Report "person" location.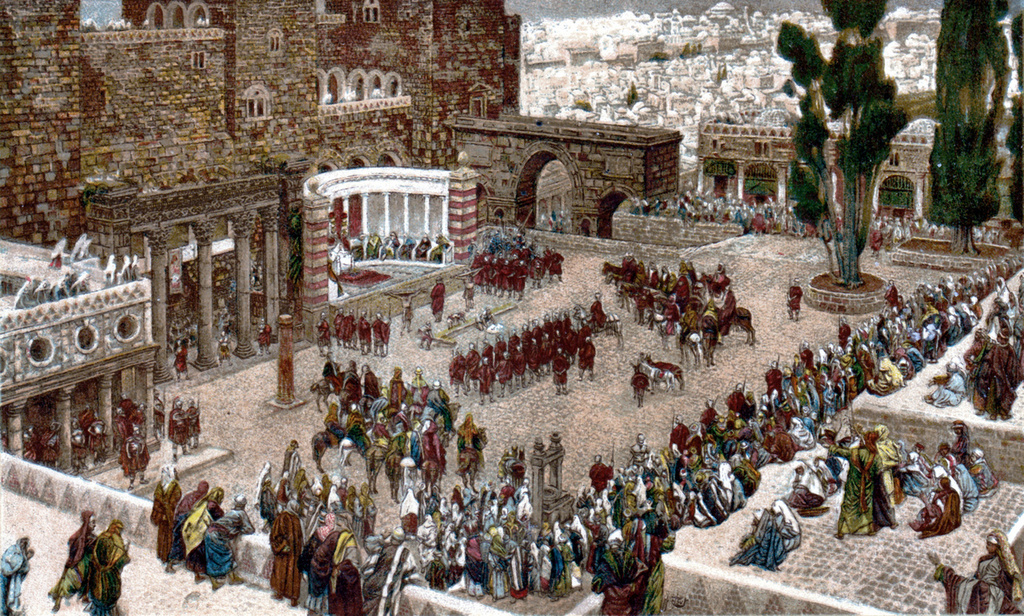
Report: crop(388, 283, 423, 338).
